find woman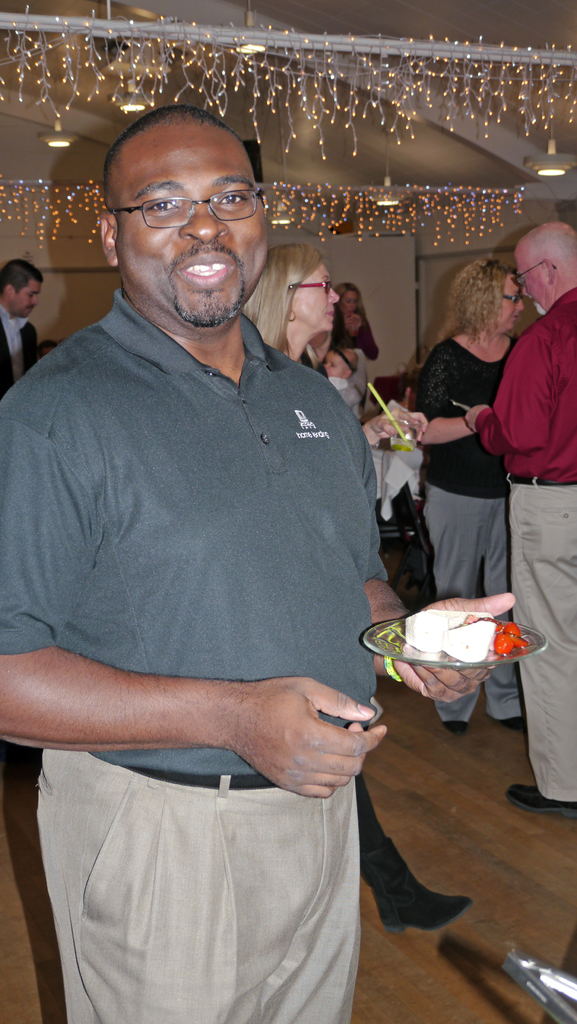
[236,241,474,942]
